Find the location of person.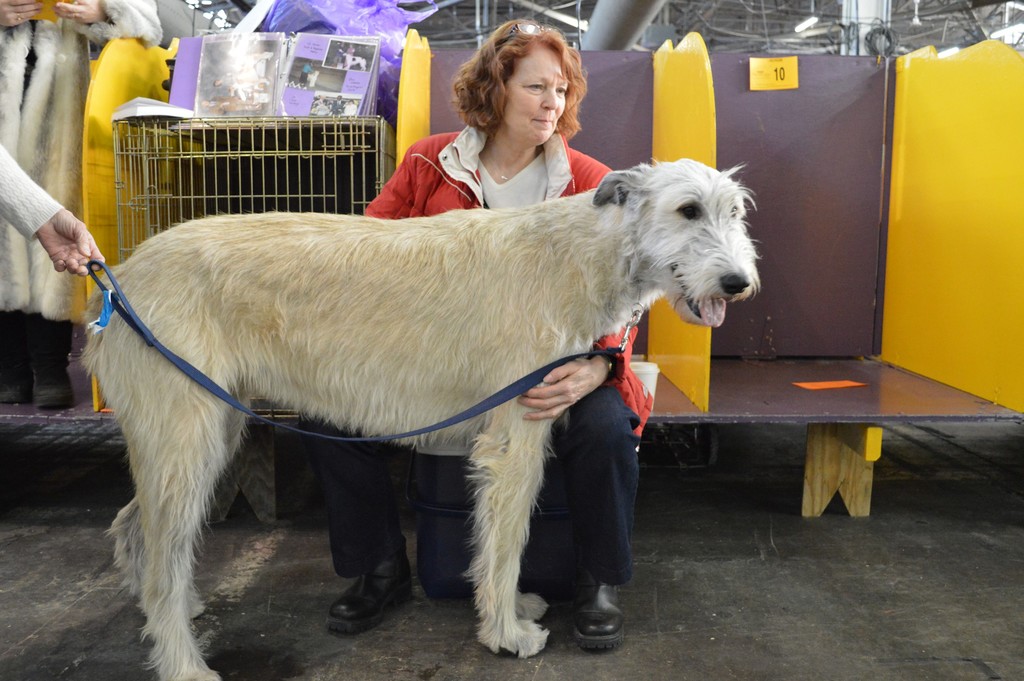
Location: detection(1, 0, 164, 406).
